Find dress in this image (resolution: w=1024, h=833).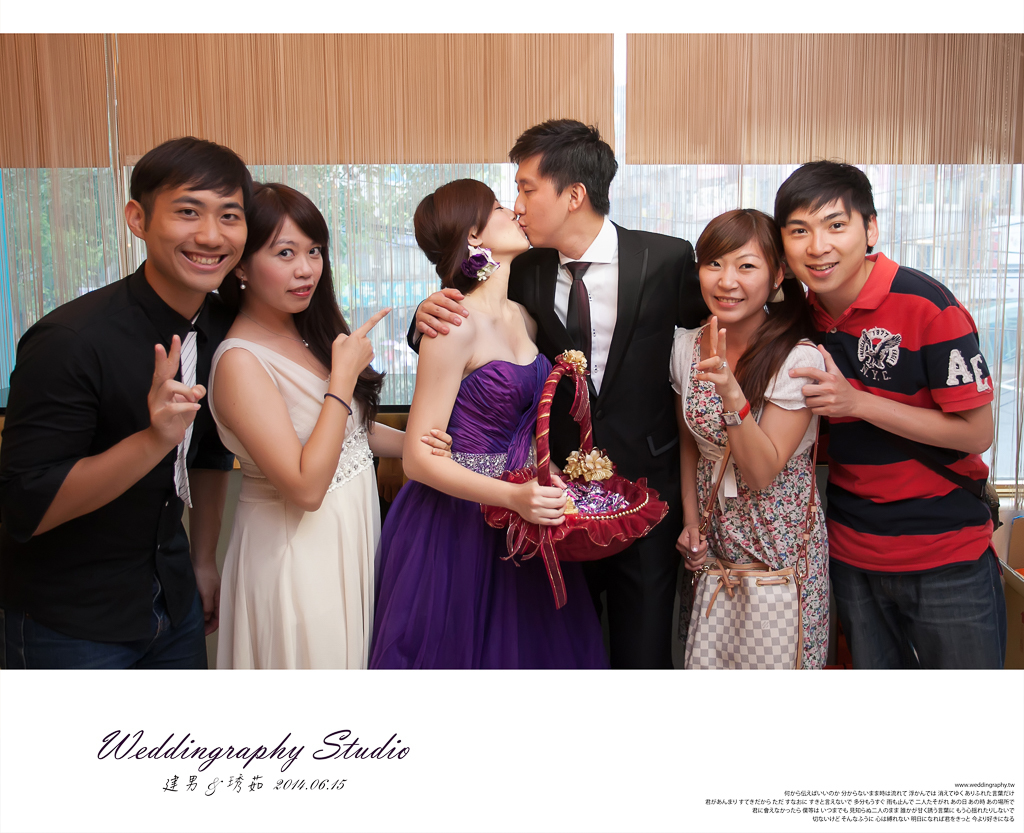
bbox=(202, 335, 386, 676).
